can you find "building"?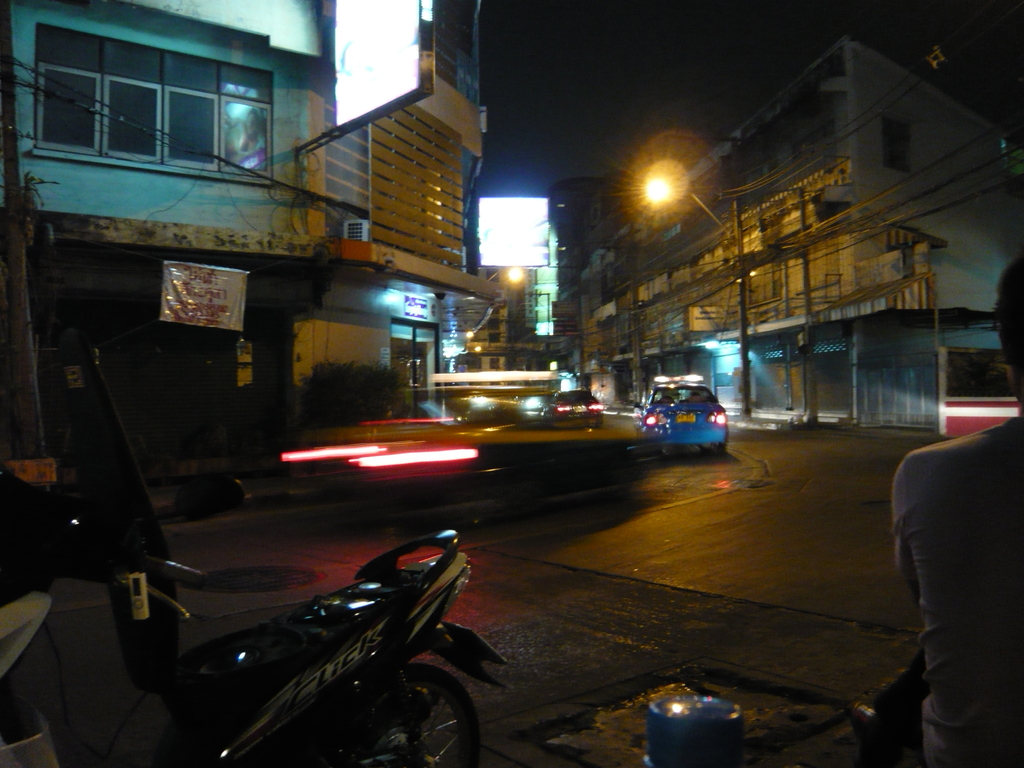
Yes, bounding box: 564:33:1023:437.
